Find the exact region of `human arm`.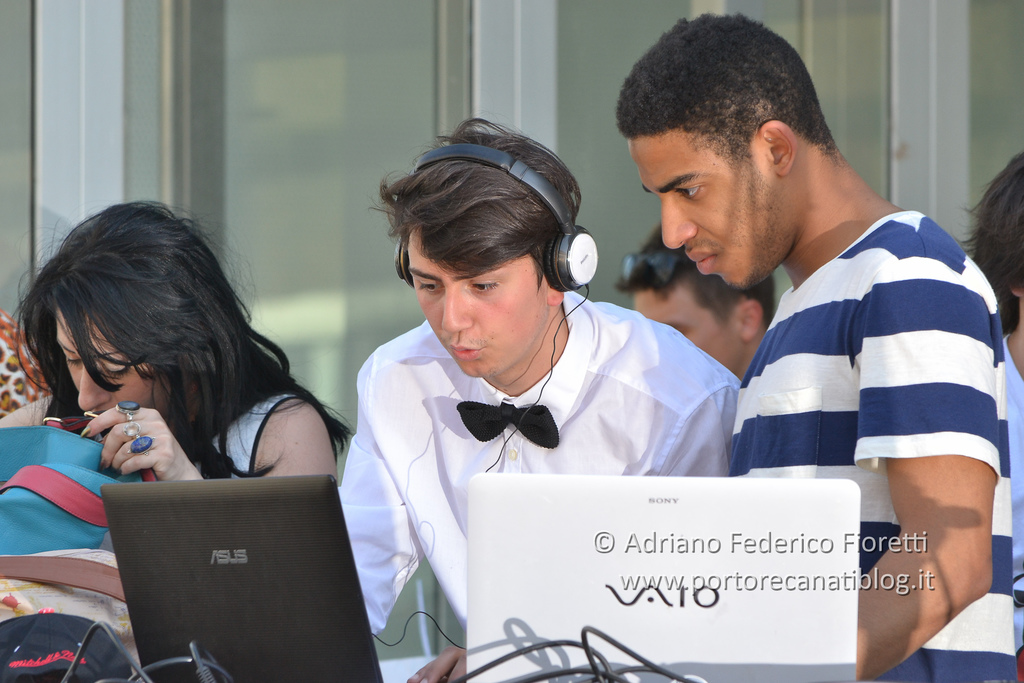
Exact region: locate(77, 392, 340, 482).
